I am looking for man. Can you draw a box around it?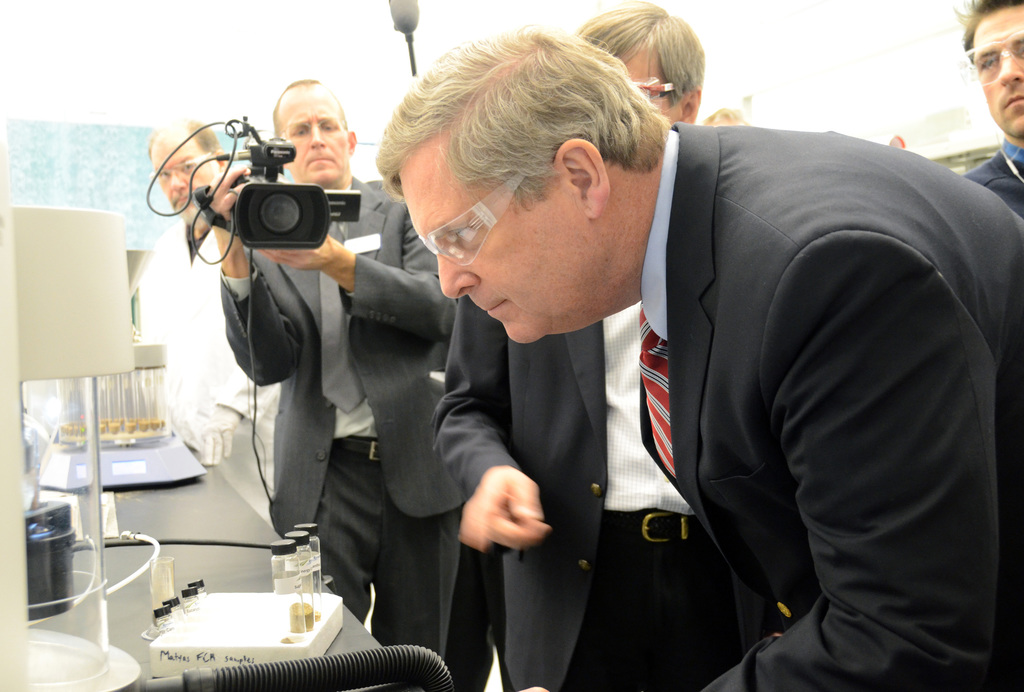
Sure, the bounding box is (952,0,1023,217).
